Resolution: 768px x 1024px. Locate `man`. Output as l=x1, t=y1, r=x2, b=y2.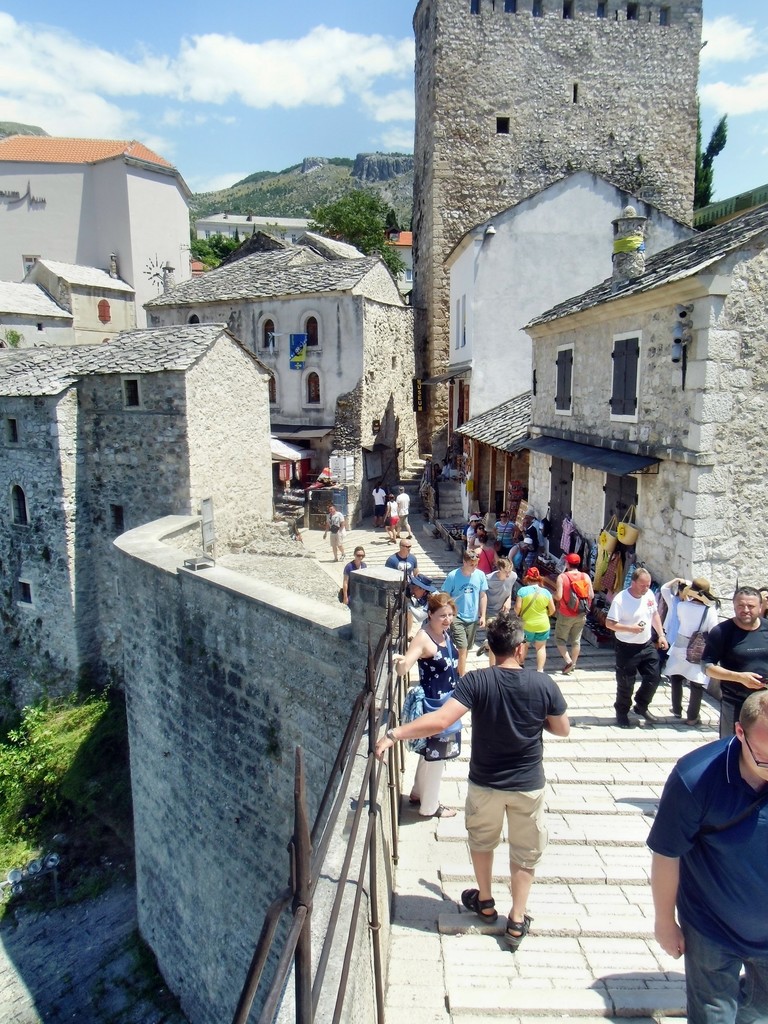
l=550, t=550, r=595, b=676.
